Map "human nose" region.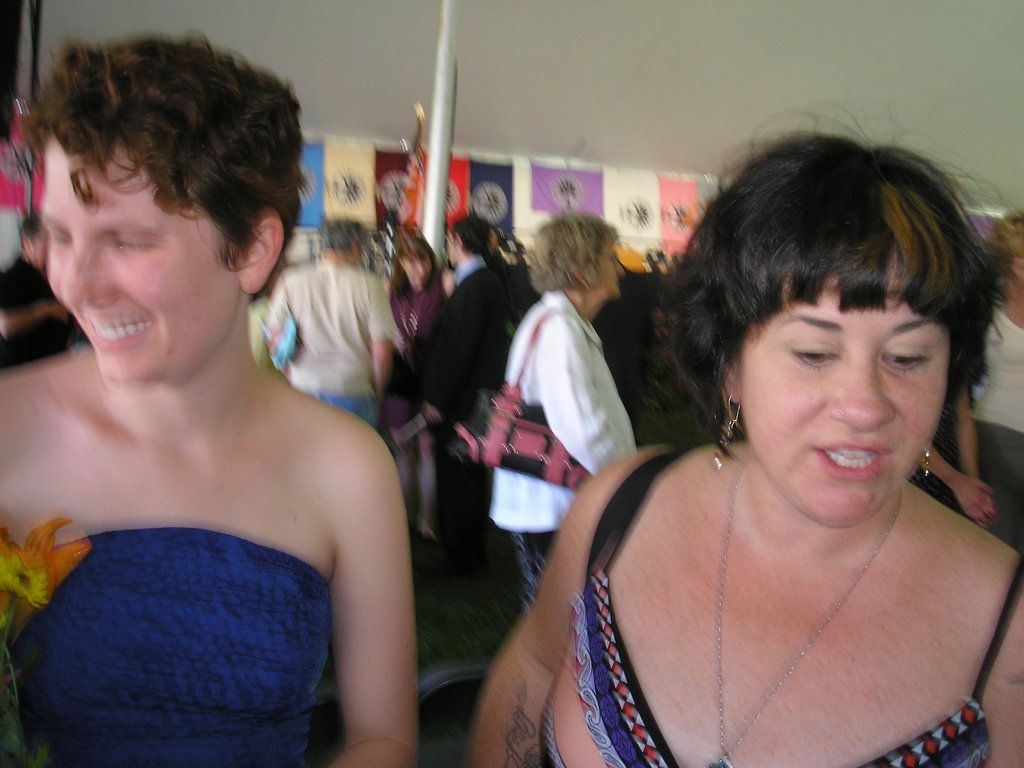
Mapped to 415, 259, 426, 278.
